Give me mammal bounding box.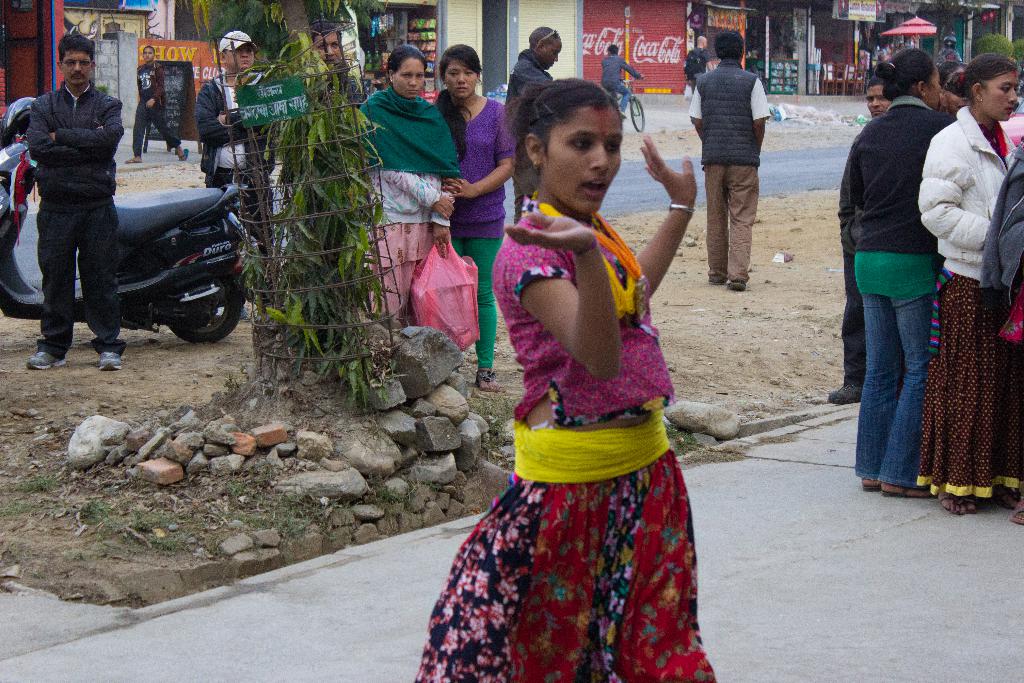
(left=505, top=25, right=561, bottom=225).
